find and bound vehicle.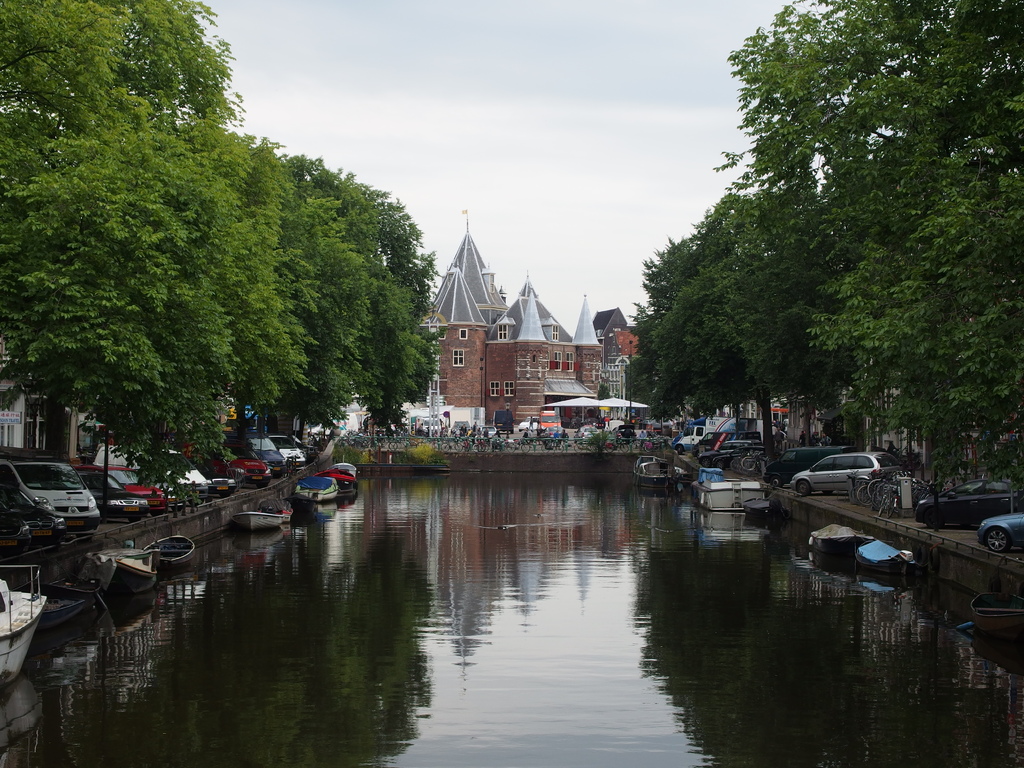
Bound: bbox(795, 453, 902, 498).
